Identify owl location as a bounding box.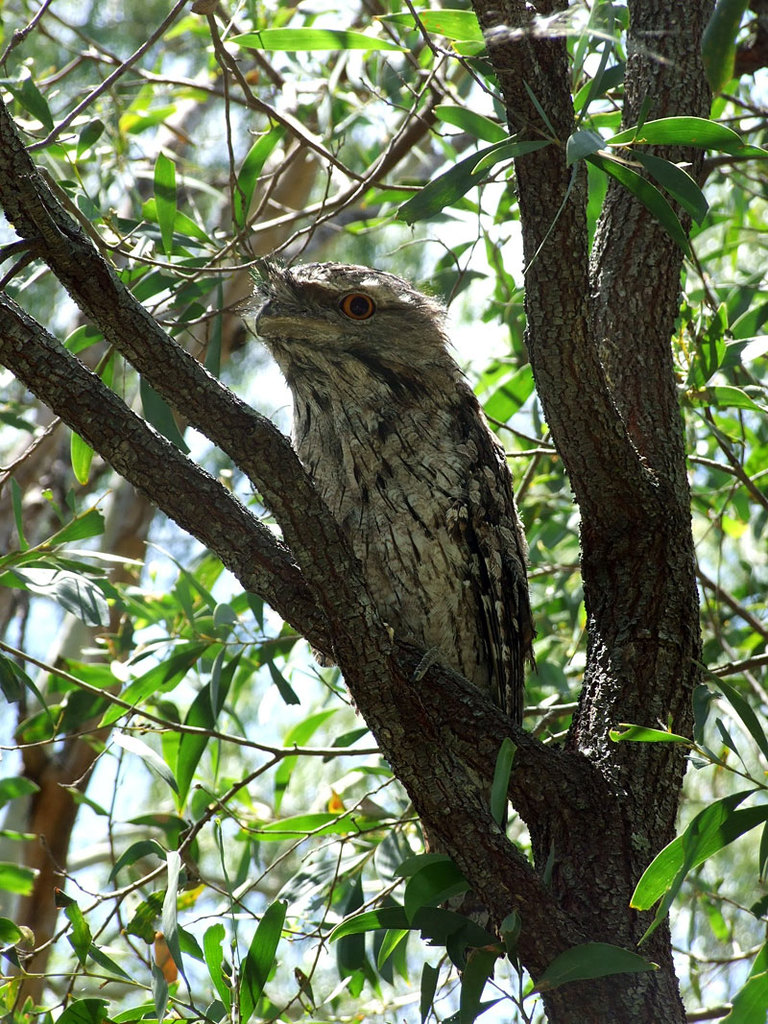
detection(232, 232, 560, 822).
